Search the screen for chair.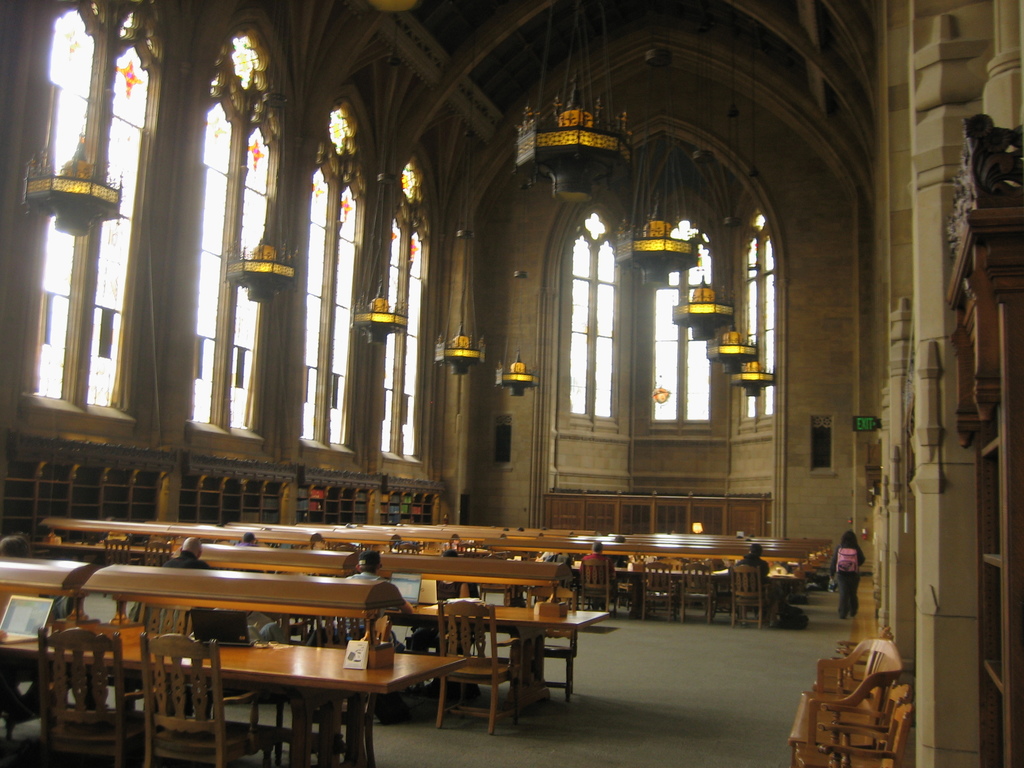
Found at select_region(726, 563, 780, 628).
